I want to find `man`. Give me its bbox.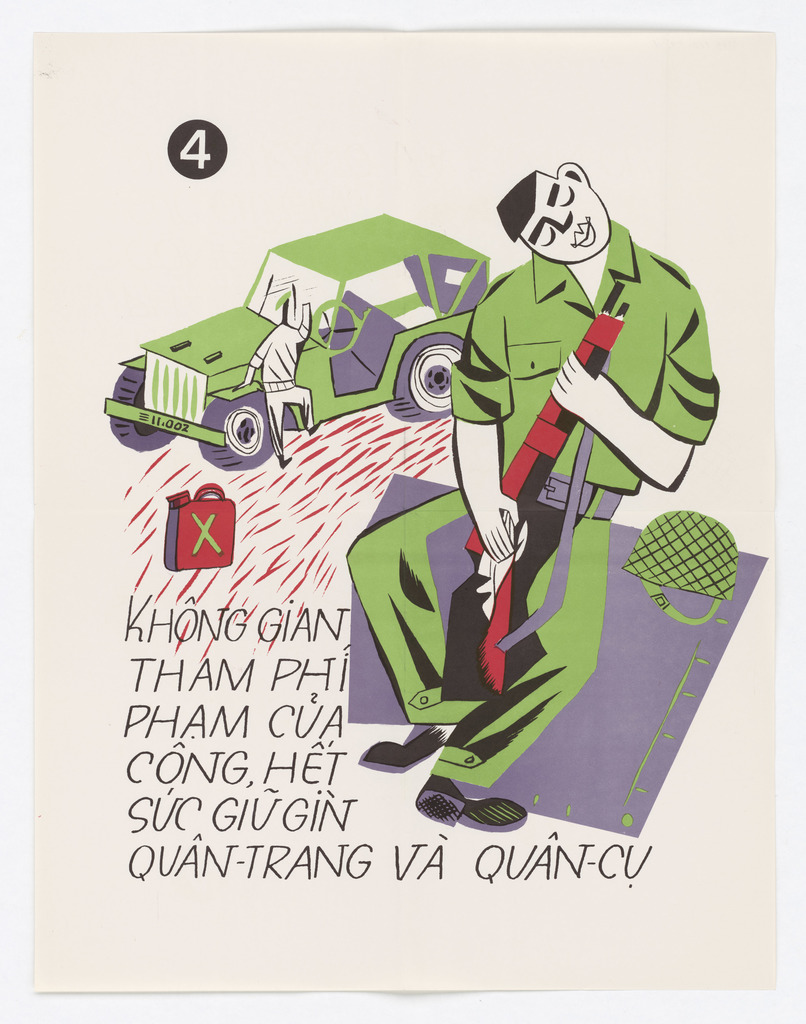
left=338, top=238, right=697, bottom=795.
